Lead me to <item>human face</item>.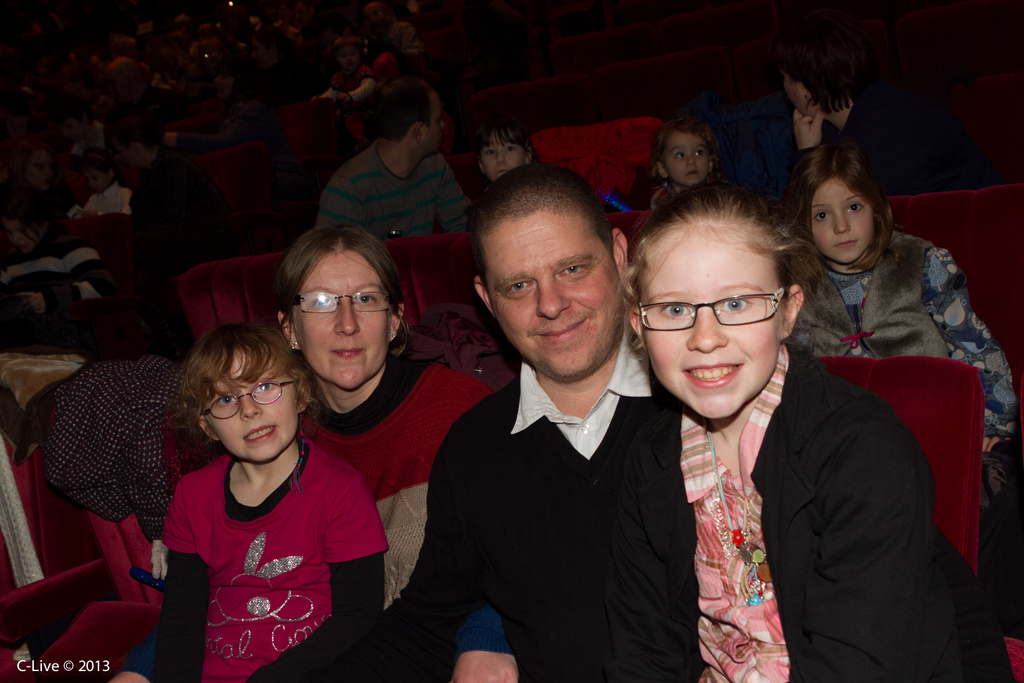
Lead to 2,215,47,254.
